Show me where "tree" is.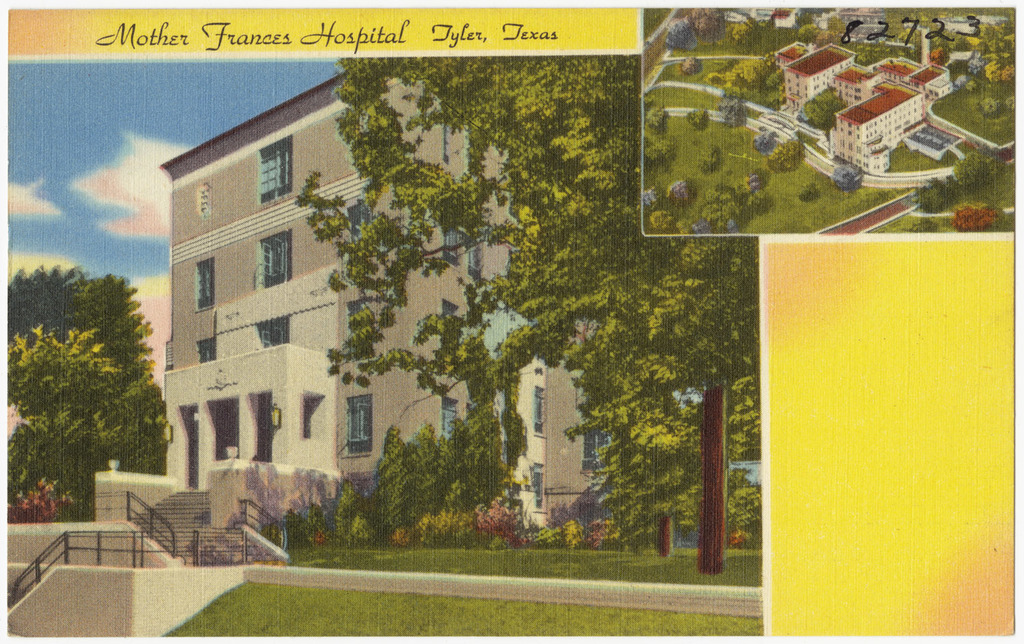
"tree" is at [x1=642, y1=143, x2=657, y2=170].
